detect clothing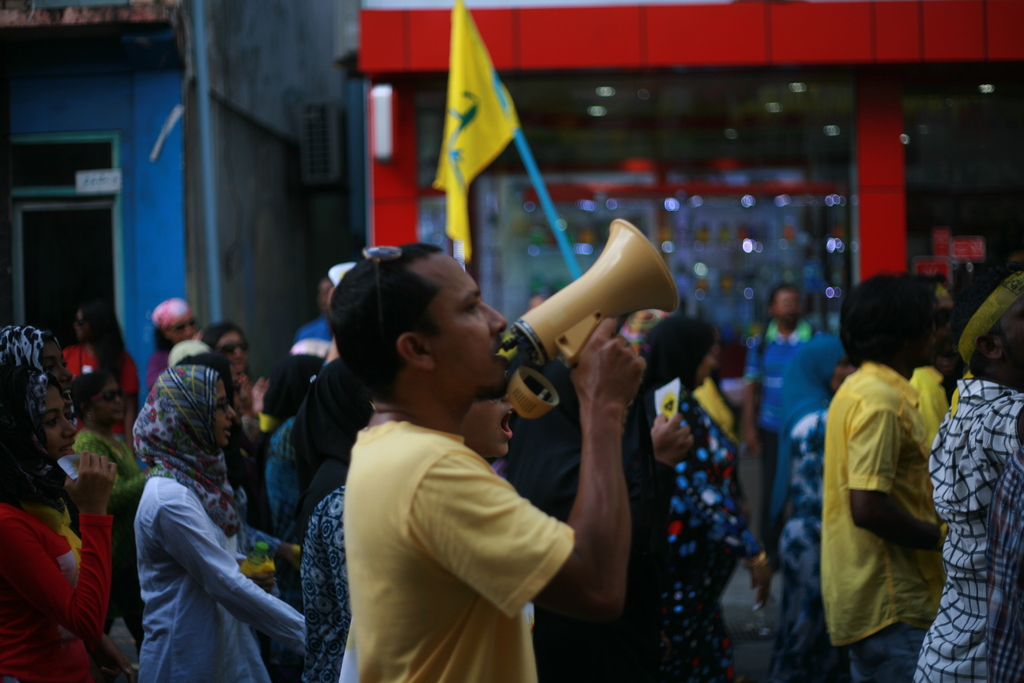
locate(0, 493, 113, 682)
